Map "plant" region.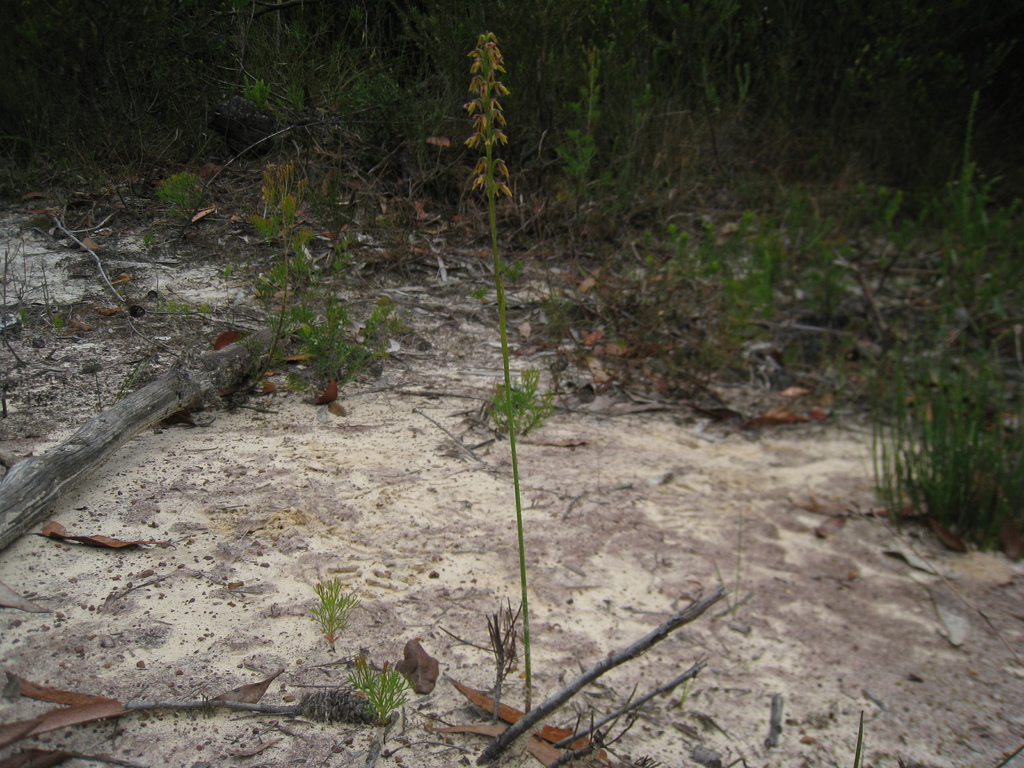
Mapped to x1=304, y1=570, x2=366, y2=653.
